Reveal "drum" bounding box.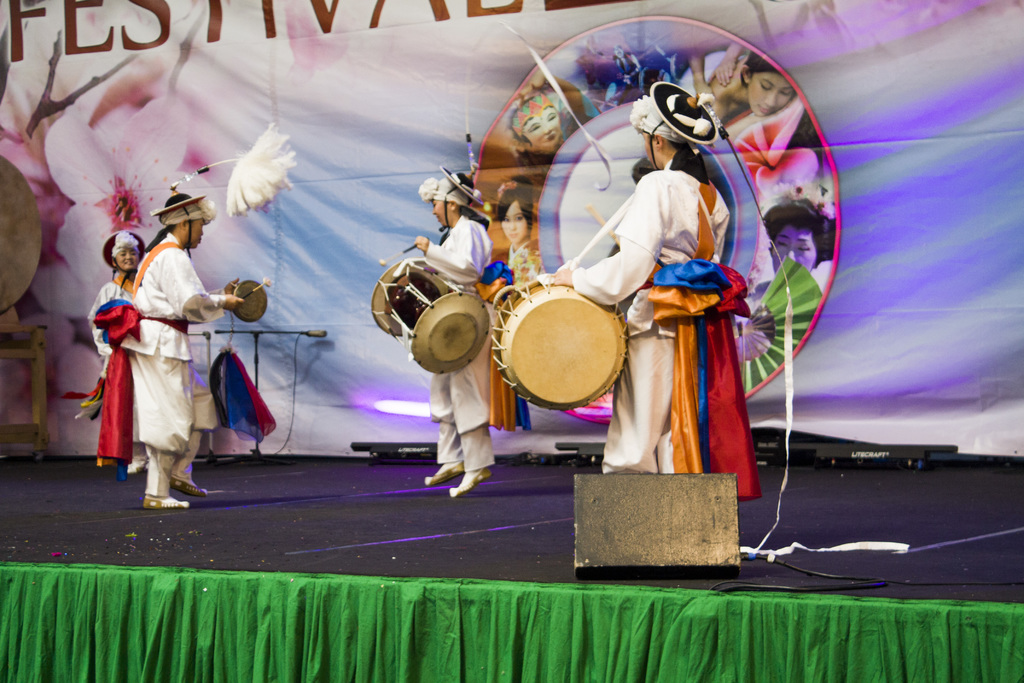
Revealed: <bbox>1, 152, 45, 315</bbox>.
